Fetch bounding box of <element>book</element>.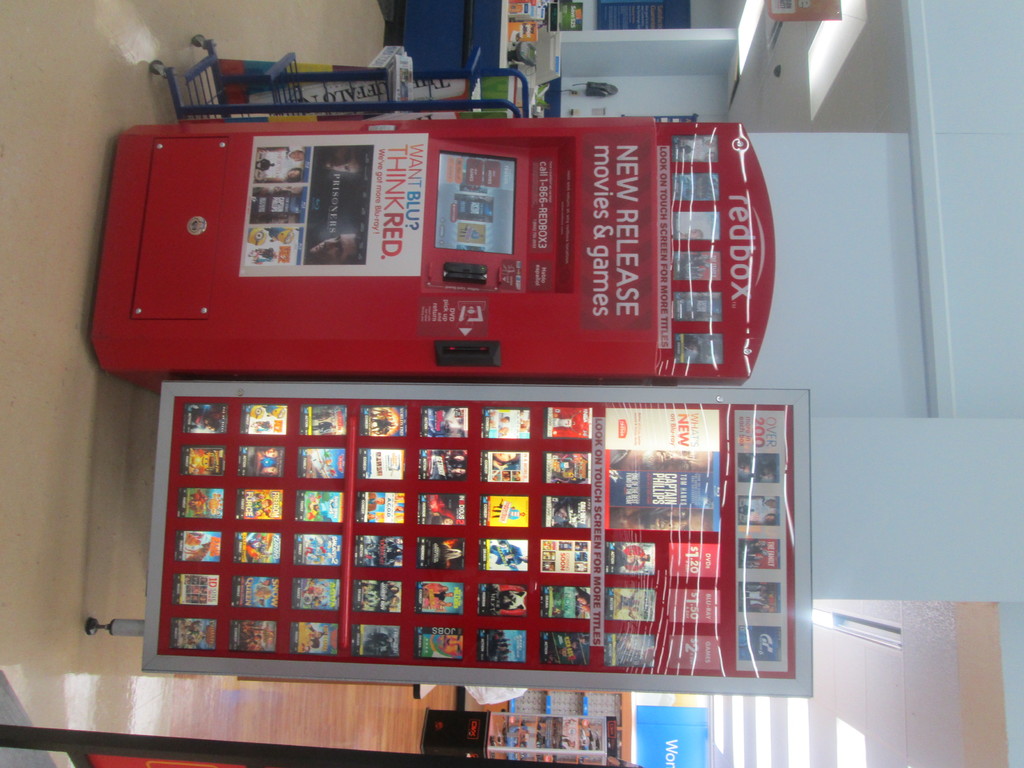
Bbox: BBox(231, 576, 280, 611).
